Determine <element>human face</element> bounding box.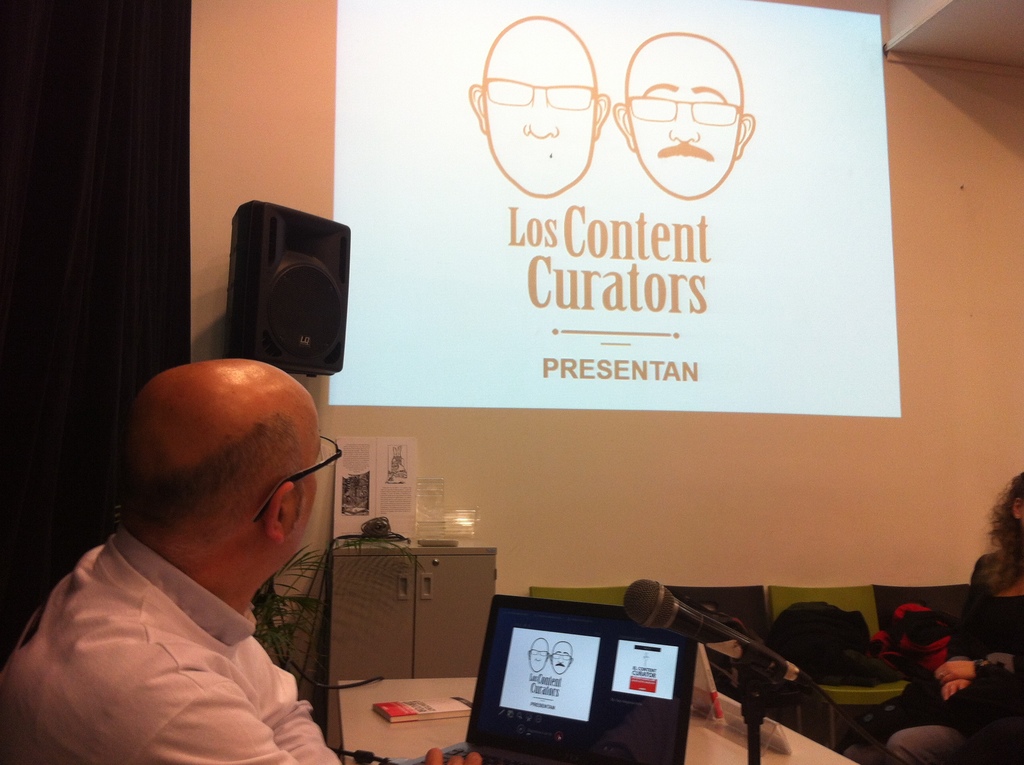
Determined: BBox(621, 31, 754, 199).
